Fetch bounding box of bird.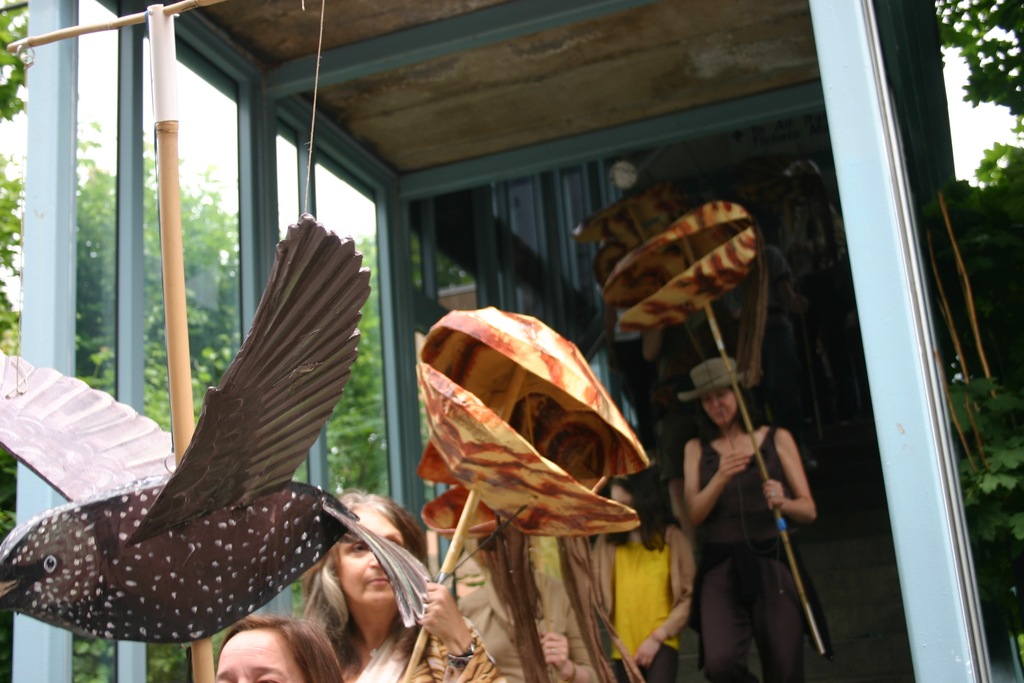
Bbox: bbox(0, 245, 390, 639).
